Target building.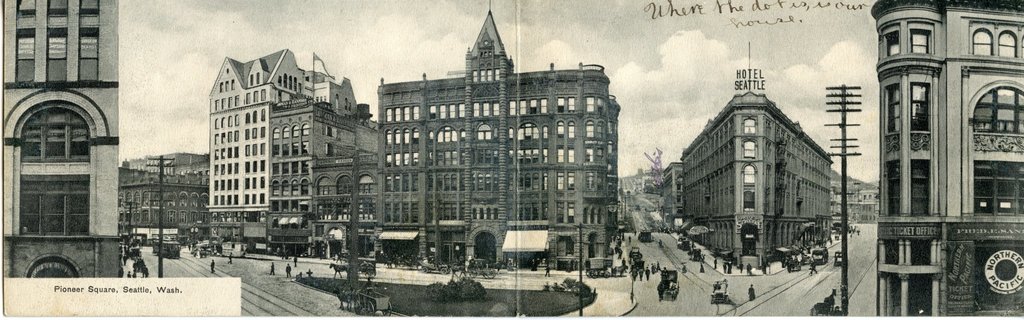
Target region: (left=0, top=0, right=122, bottom=277).
